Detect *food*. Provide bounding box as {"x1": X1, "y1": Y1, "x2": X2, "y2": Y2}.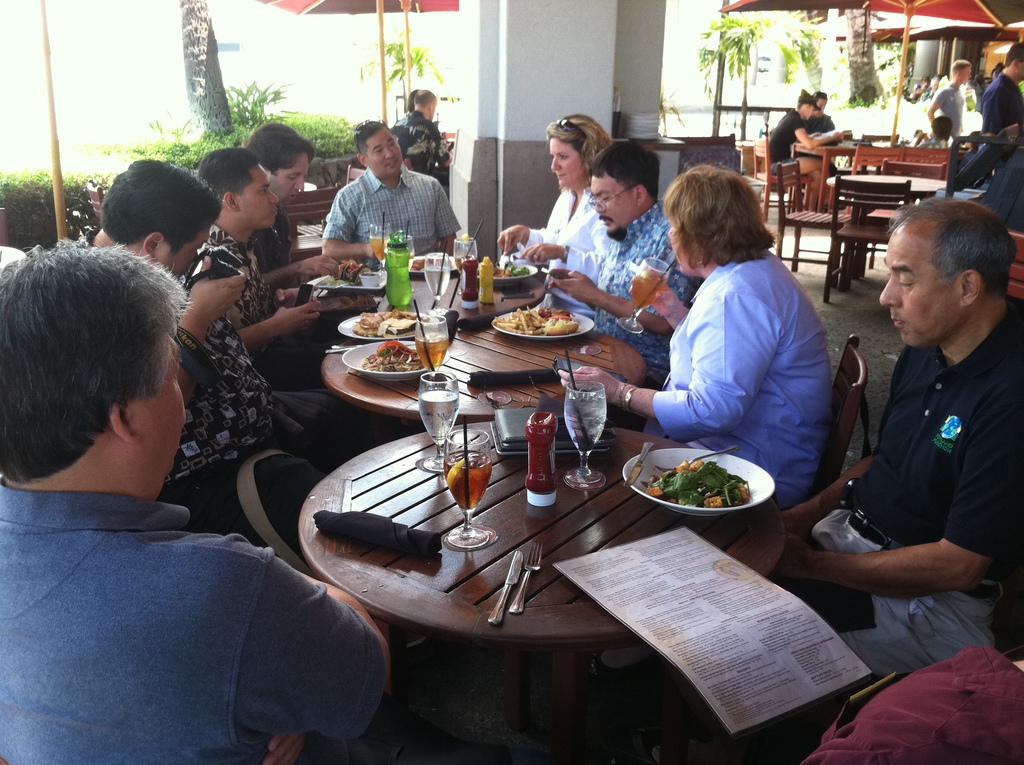
{"x1": 643, "y1": 462, "x2": 749, "y2": 508}.
